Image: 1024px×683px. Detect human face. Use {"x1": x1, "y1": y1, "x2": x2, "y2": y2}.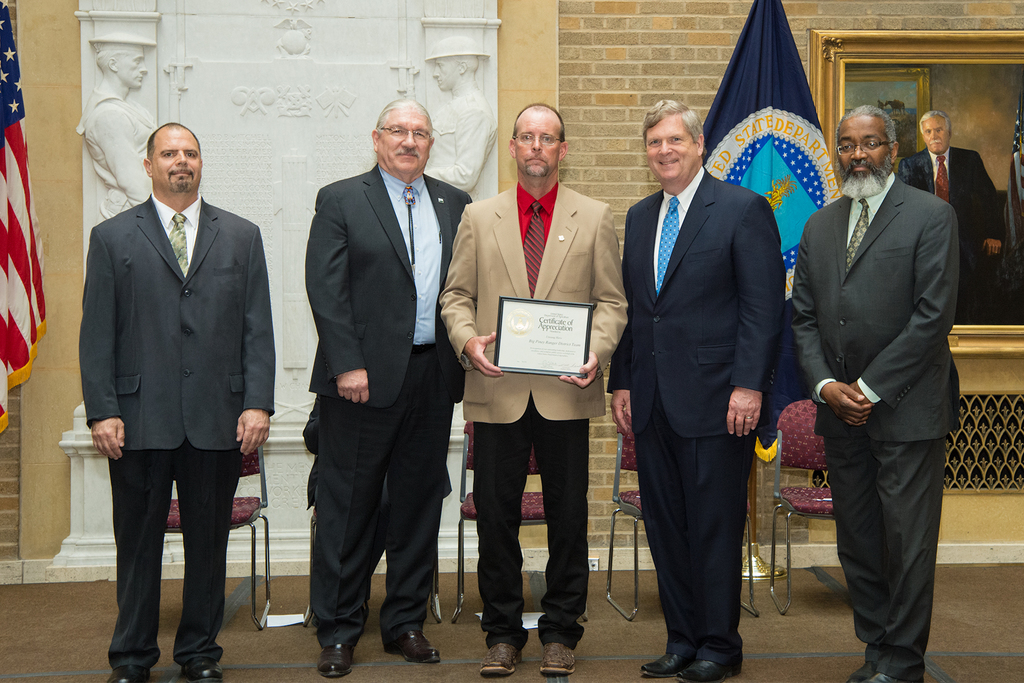
{"x1": 377, "y1": 110, "x2": 432, "y2": 175}.
